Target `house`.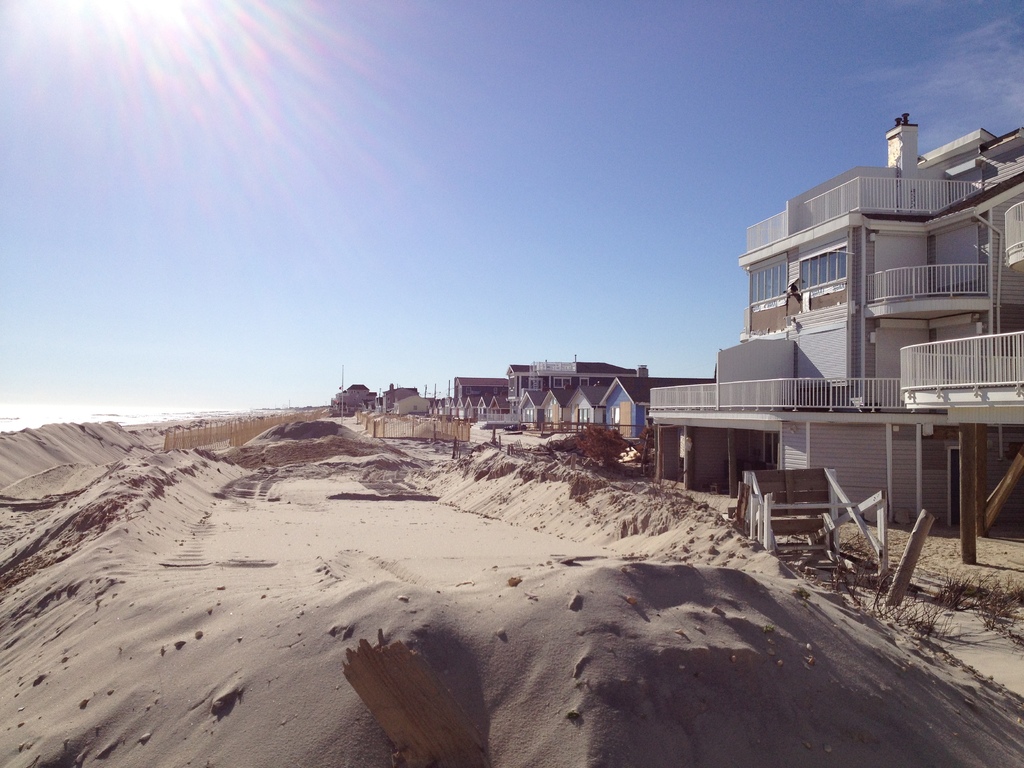
Target region: box=[330, 382, 376, 417].
